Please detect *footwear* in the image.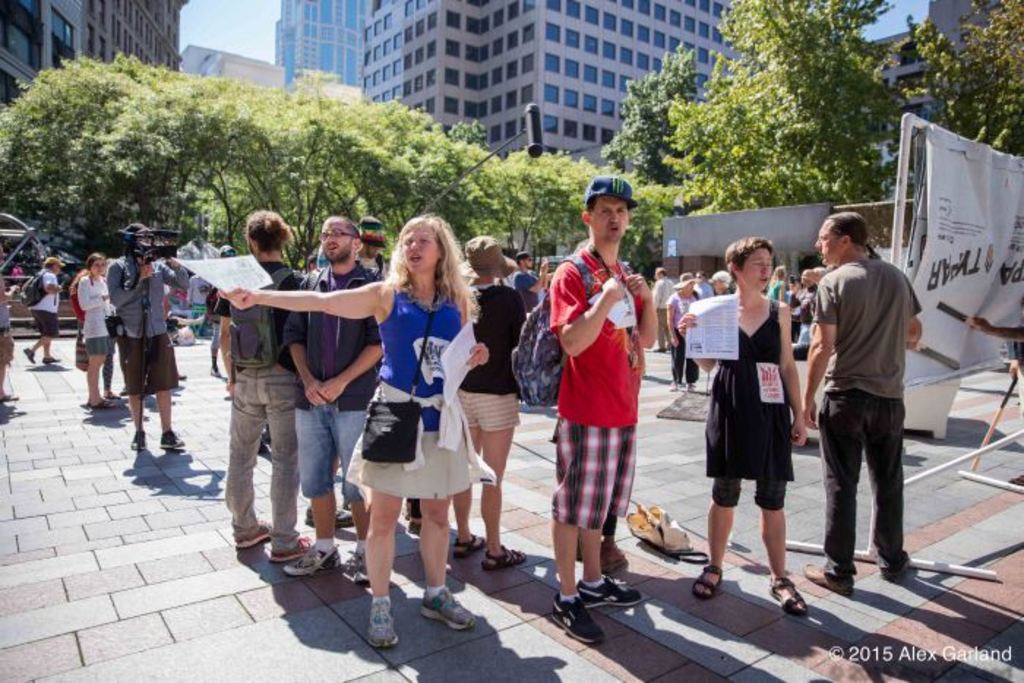
BBox(44, 355, 60, 361).
